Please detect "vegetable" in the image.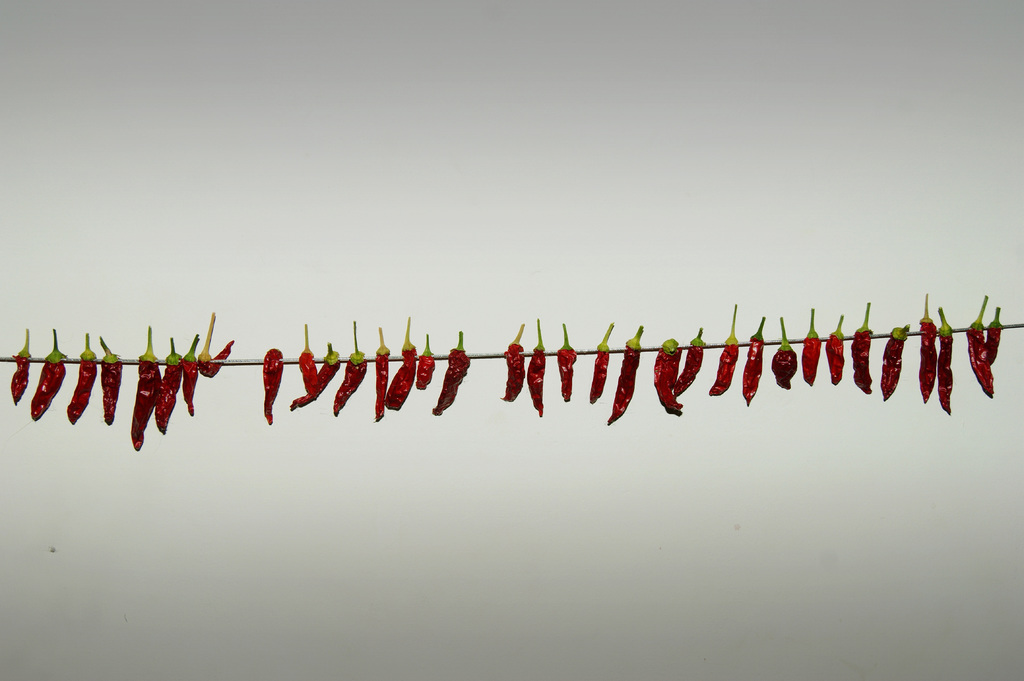
[501,323,526,403].
